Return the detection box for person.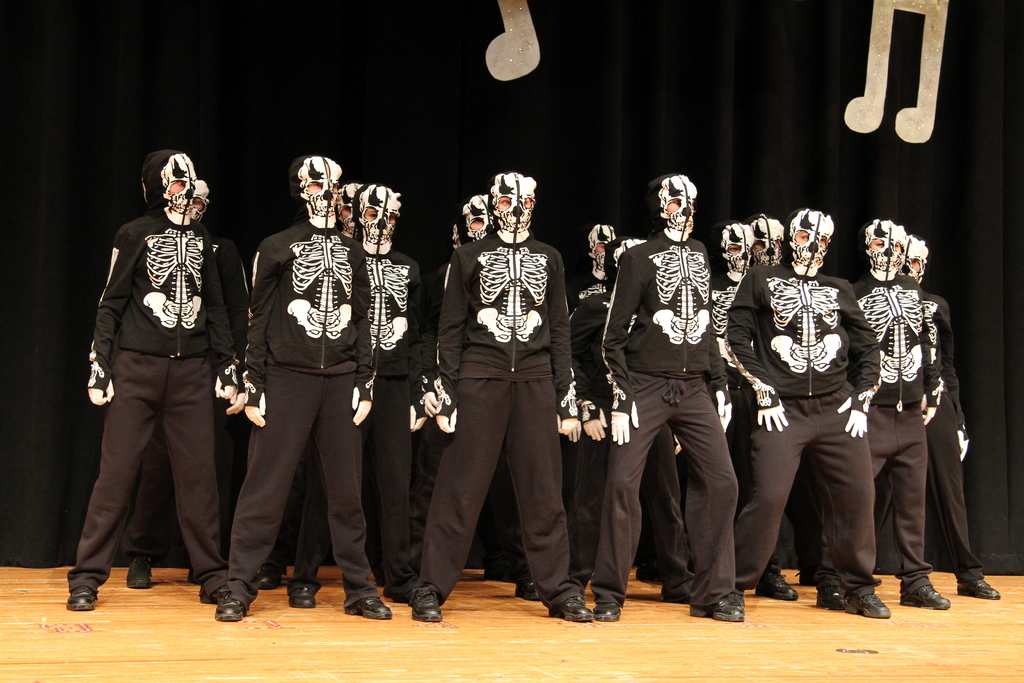
[842,208,954,624].
